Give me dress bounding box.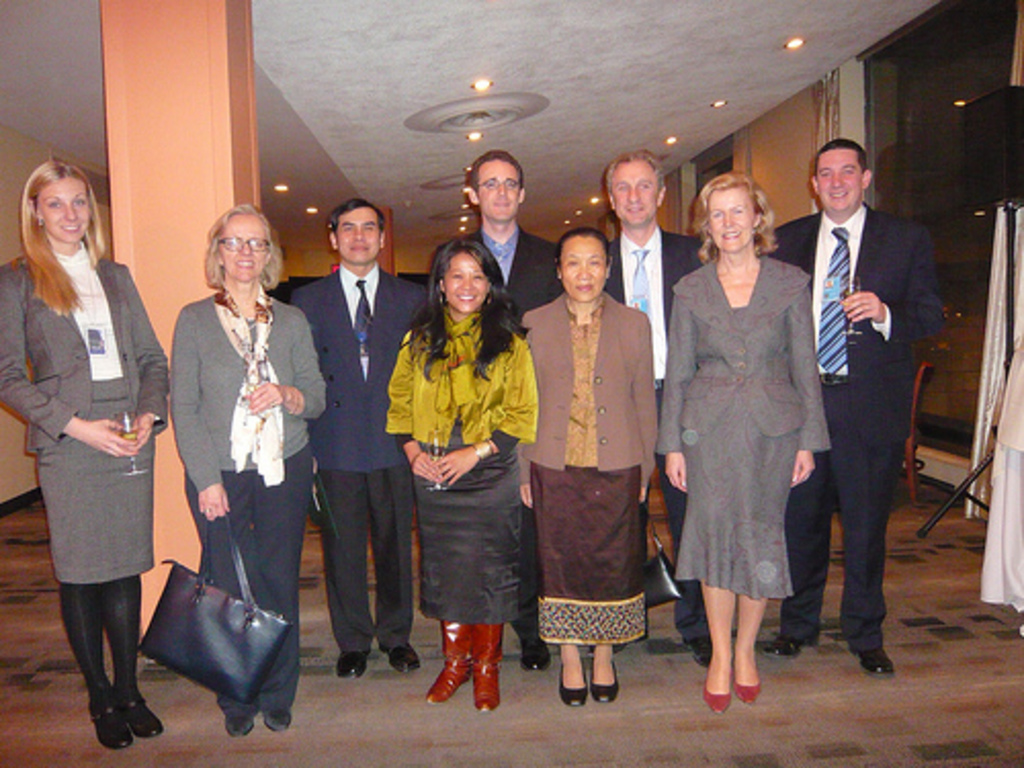
x1=674 y1=305 x2=799 y2=600.
